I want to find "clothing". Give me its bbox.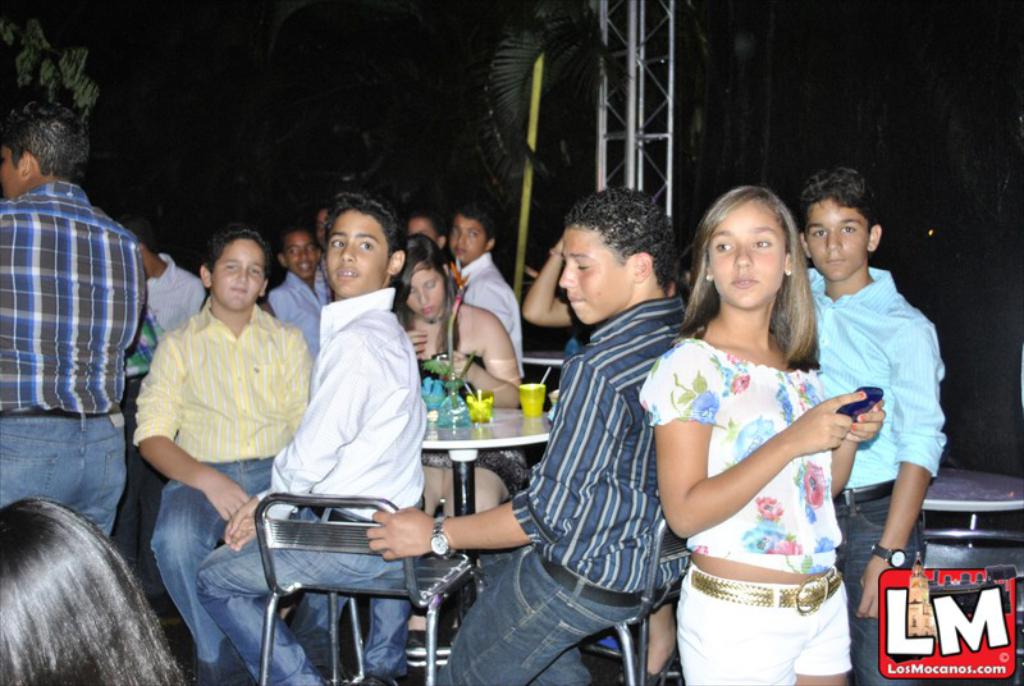
197,280,426,685.
